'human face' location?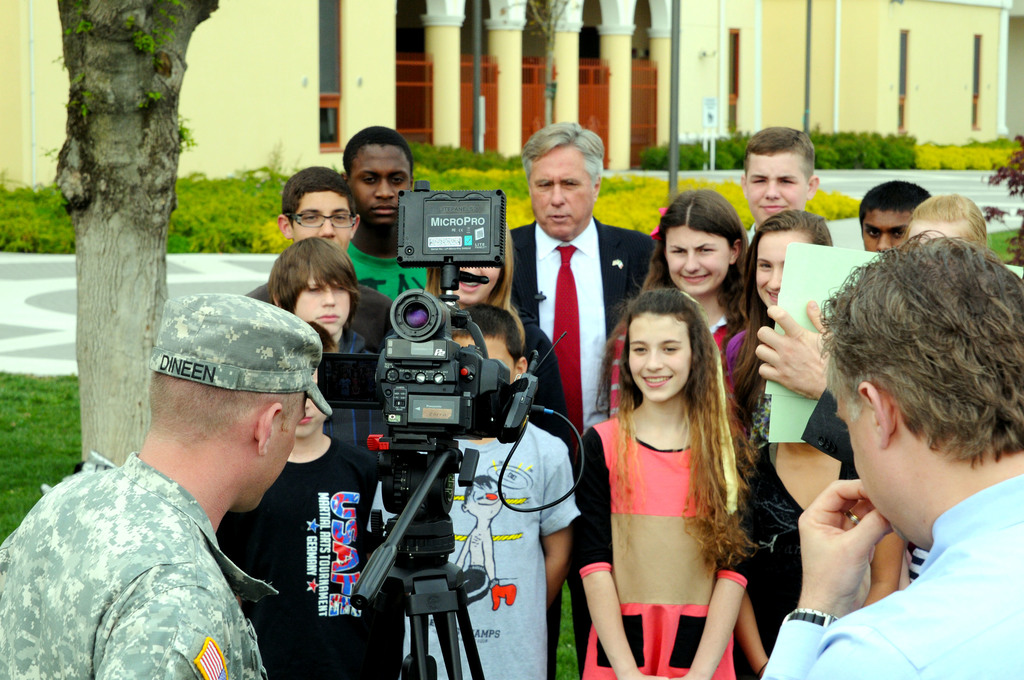
{"x1": 529, "y1": 148, "x2": 590, "y2": 238}
